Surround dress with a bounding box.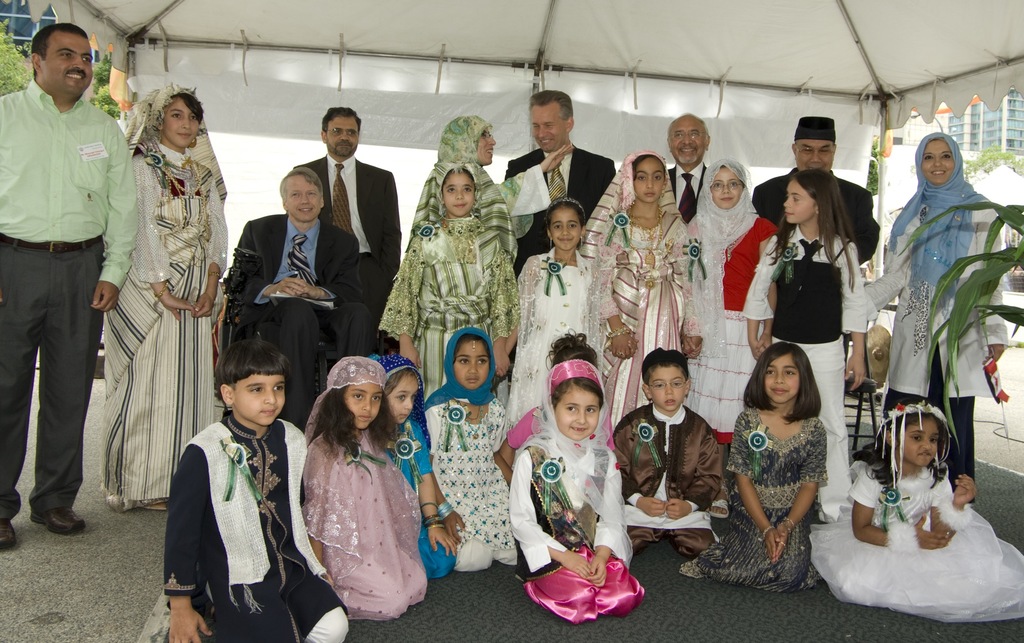
locate(687, 210, 776, 439).
